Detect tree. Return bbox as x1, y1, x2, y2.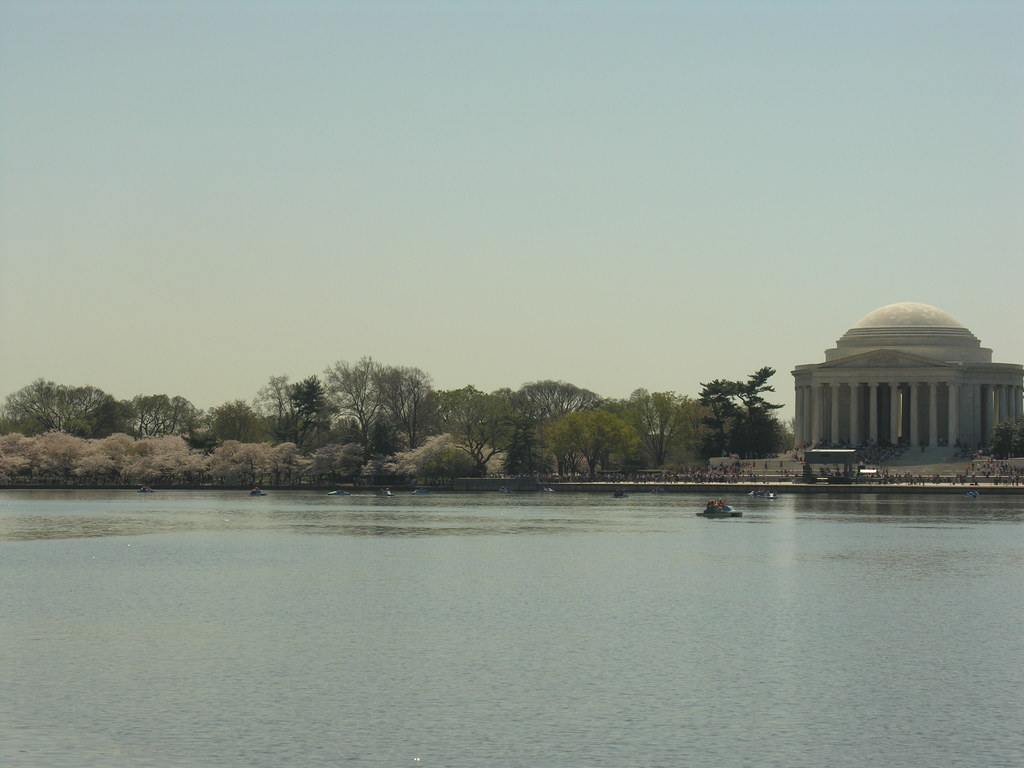
550, 408, 639, 478.
